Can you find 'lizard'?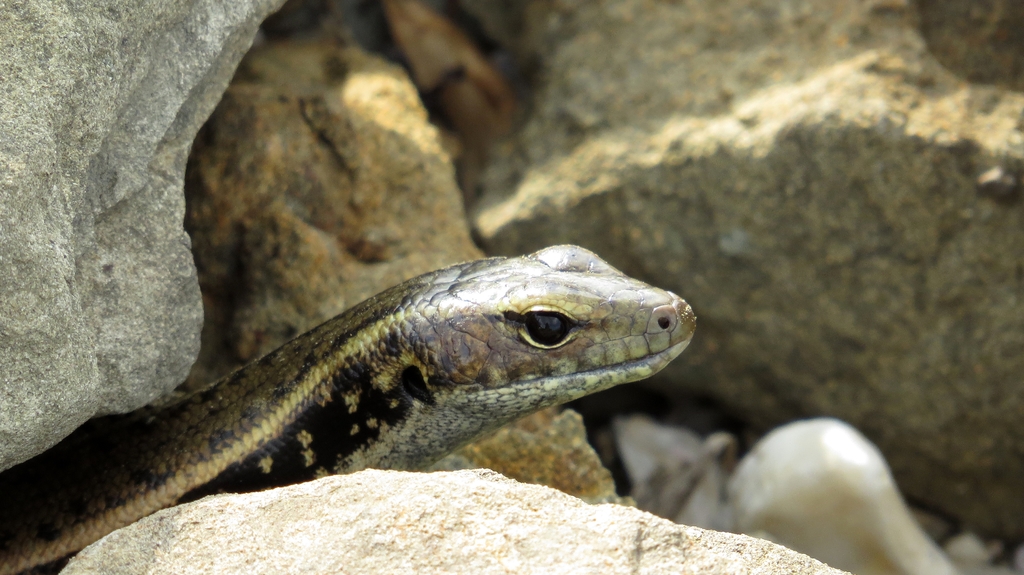
Yes, bounding box: l=0, t=236, r=693, b=571.
